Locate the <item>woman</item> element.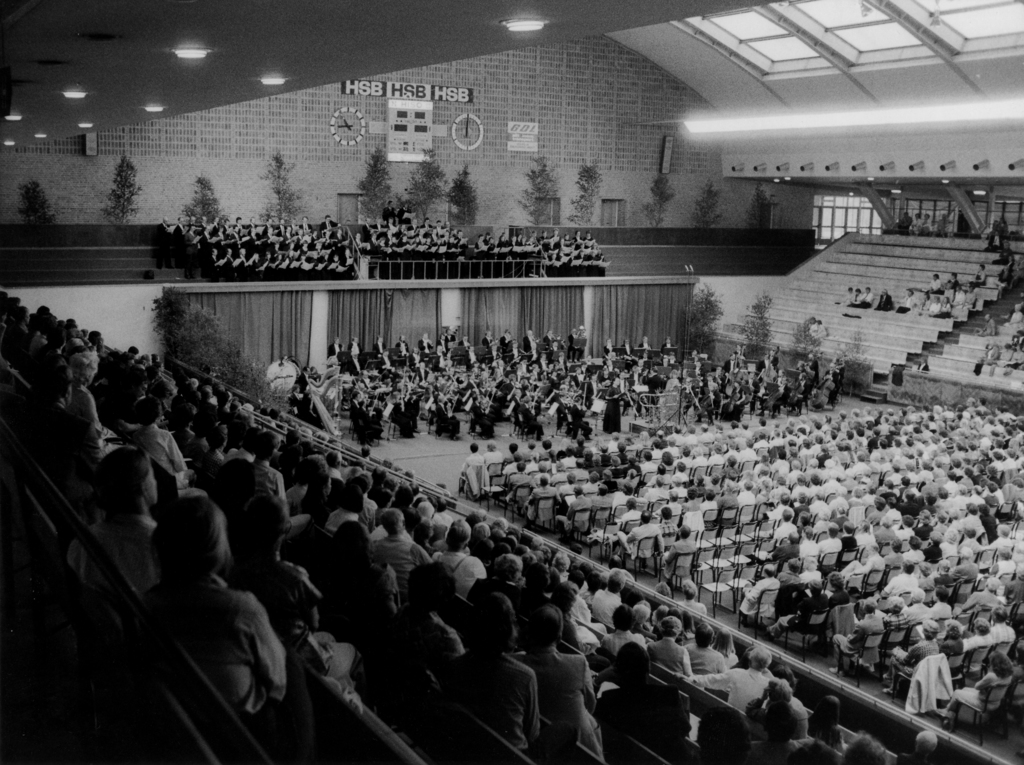
Element bbox: Rect(552, 461, 568, 482).
